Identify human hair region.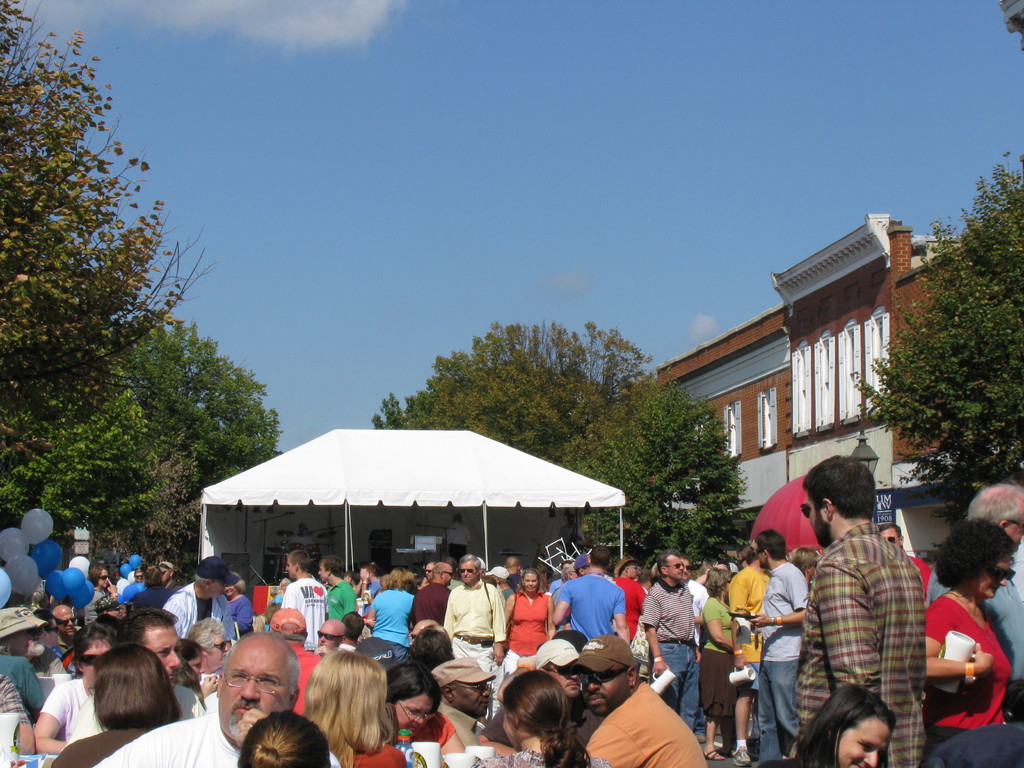
Region: detection(234, 573, 248, 596).
